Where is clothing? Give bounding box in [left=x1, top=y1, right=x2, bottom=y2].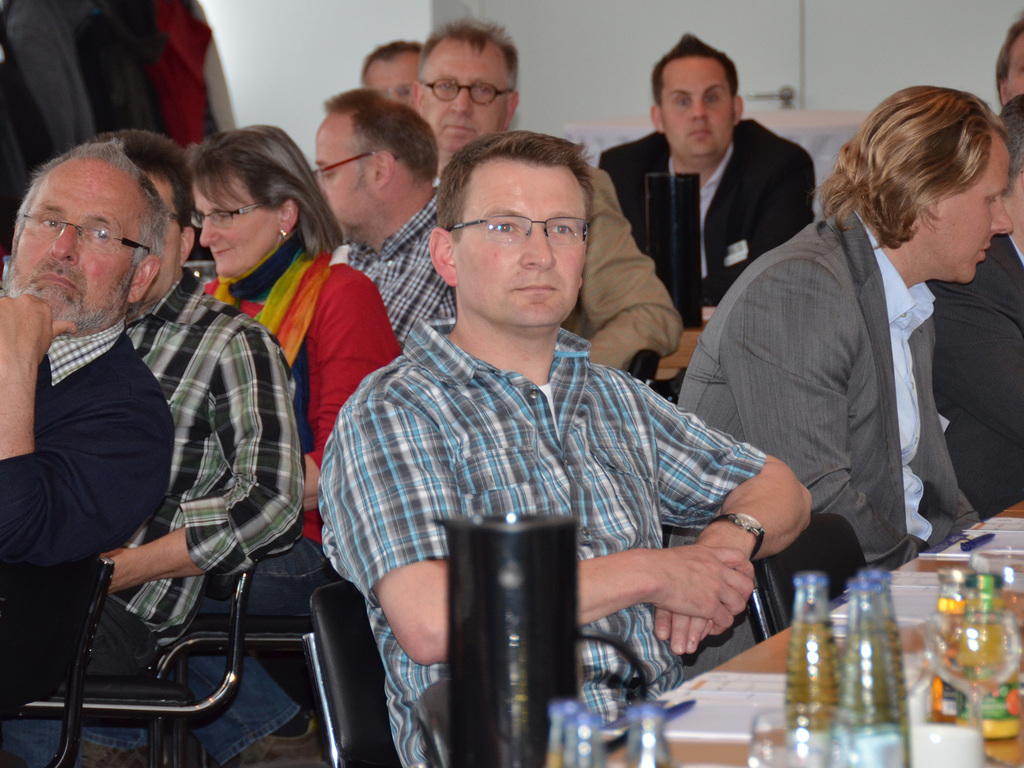
[left=321, top=226, right=772, bottom=715].
